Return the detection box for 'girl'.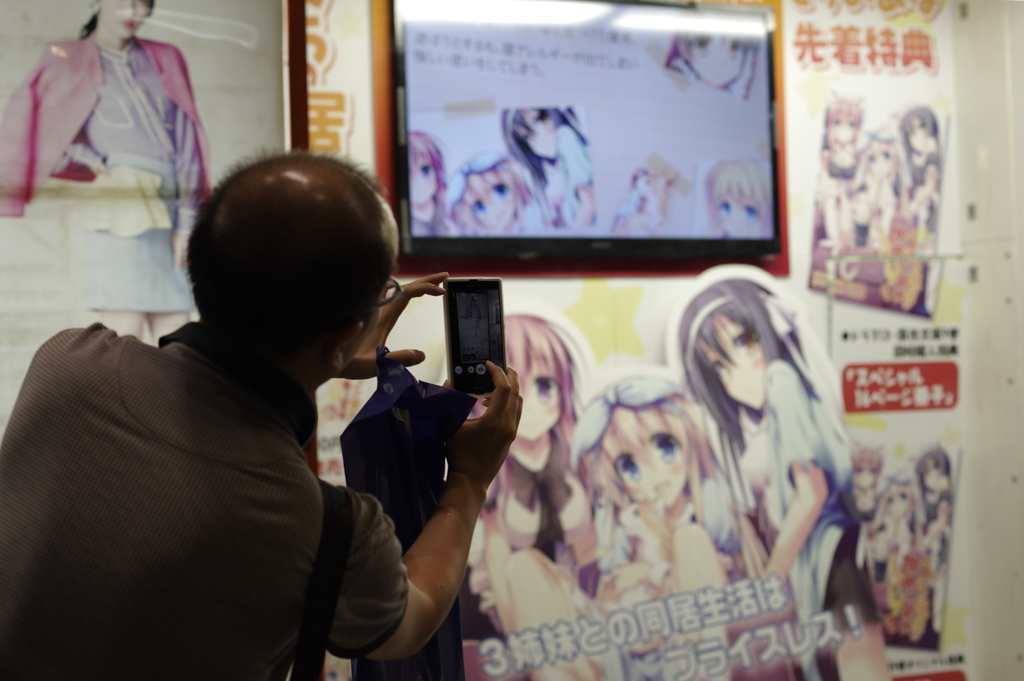
[left=824, top=96, right=859, bottom=249].
